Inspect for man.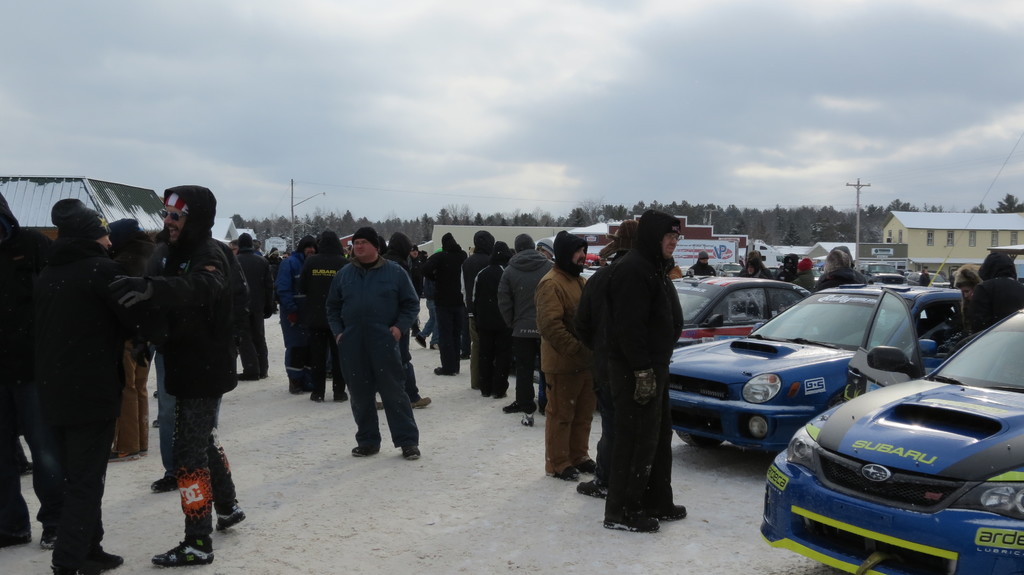
Inspection: (left=315, top=229, right=417, bottom=467).
